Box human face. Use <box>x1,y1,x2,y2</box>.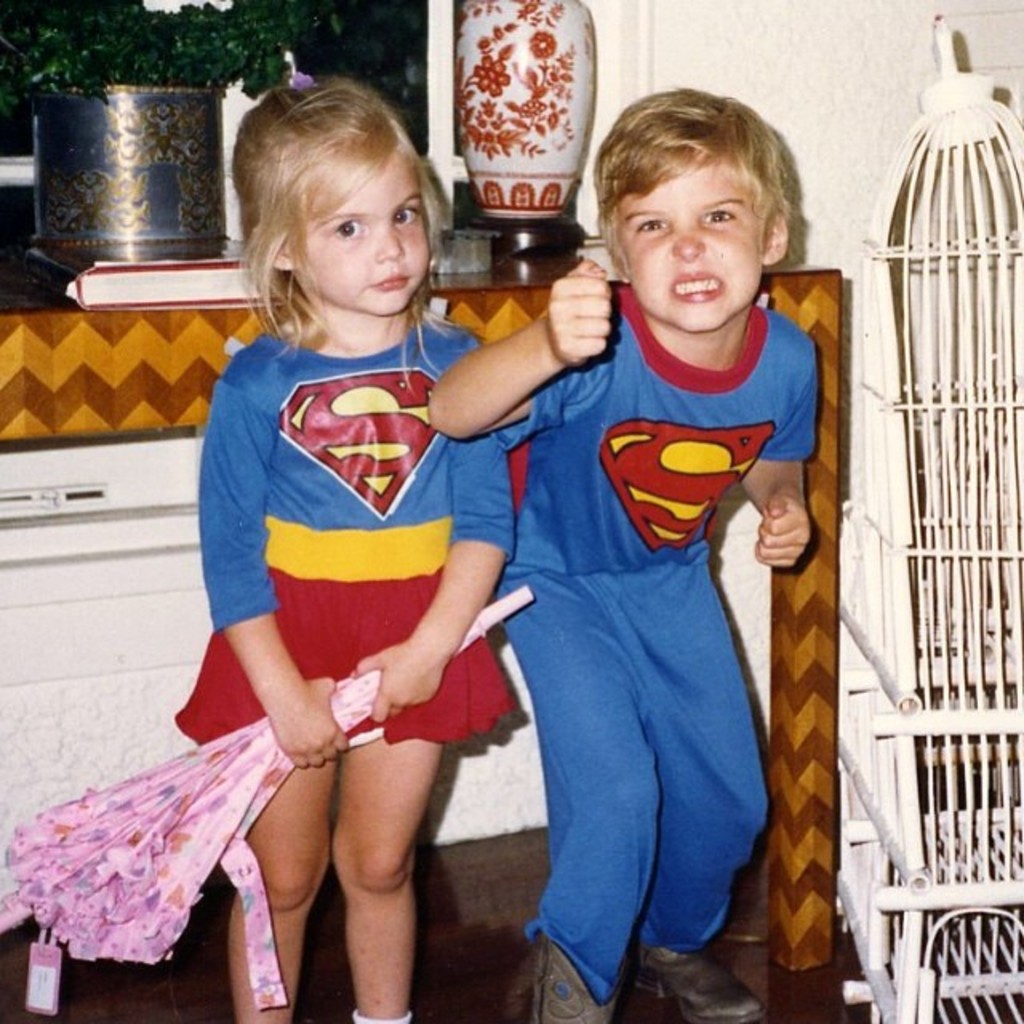
<box>306,141,421,318</box>.
